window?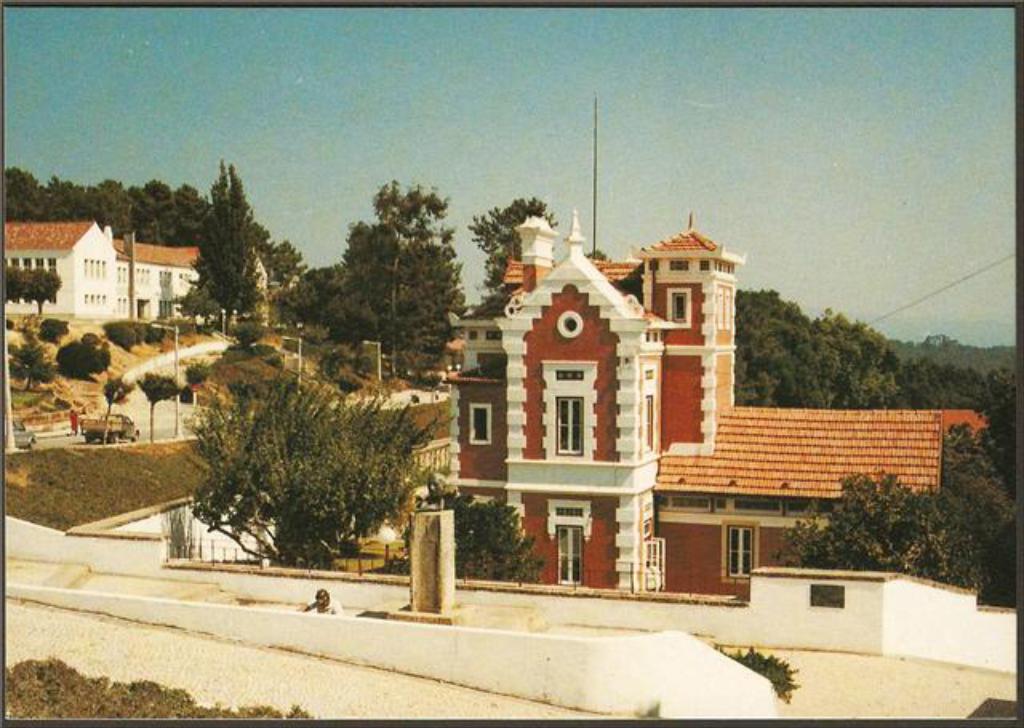
(669, 258, 688, 270)
